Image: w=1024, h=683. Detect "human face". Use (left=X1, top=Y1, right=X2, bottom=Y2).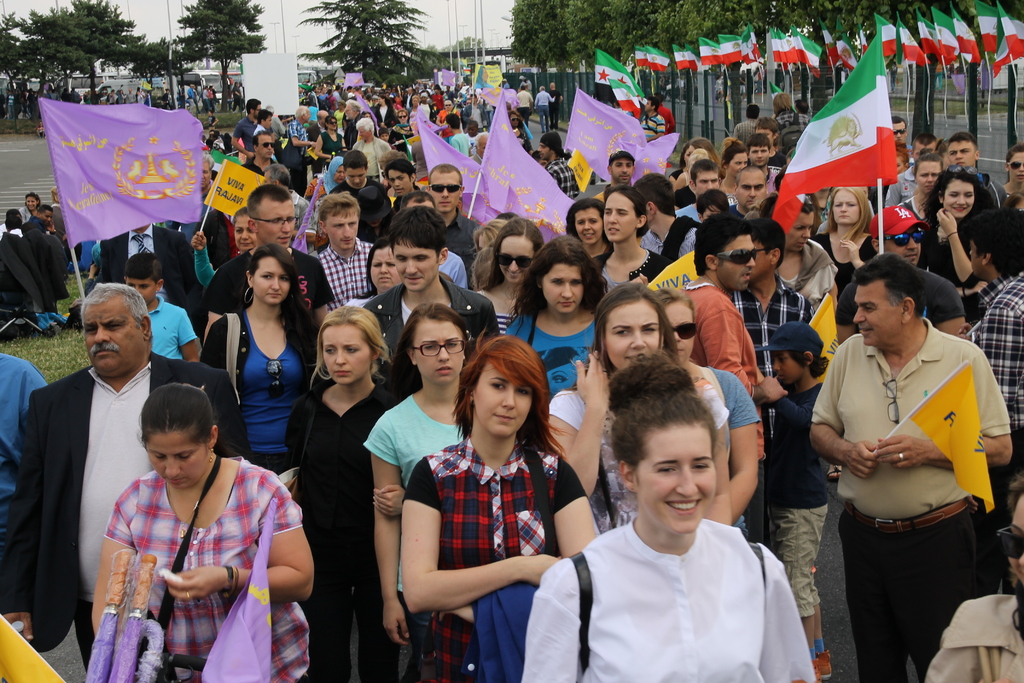
(left=547, top=262, right=582, bottom=307).
